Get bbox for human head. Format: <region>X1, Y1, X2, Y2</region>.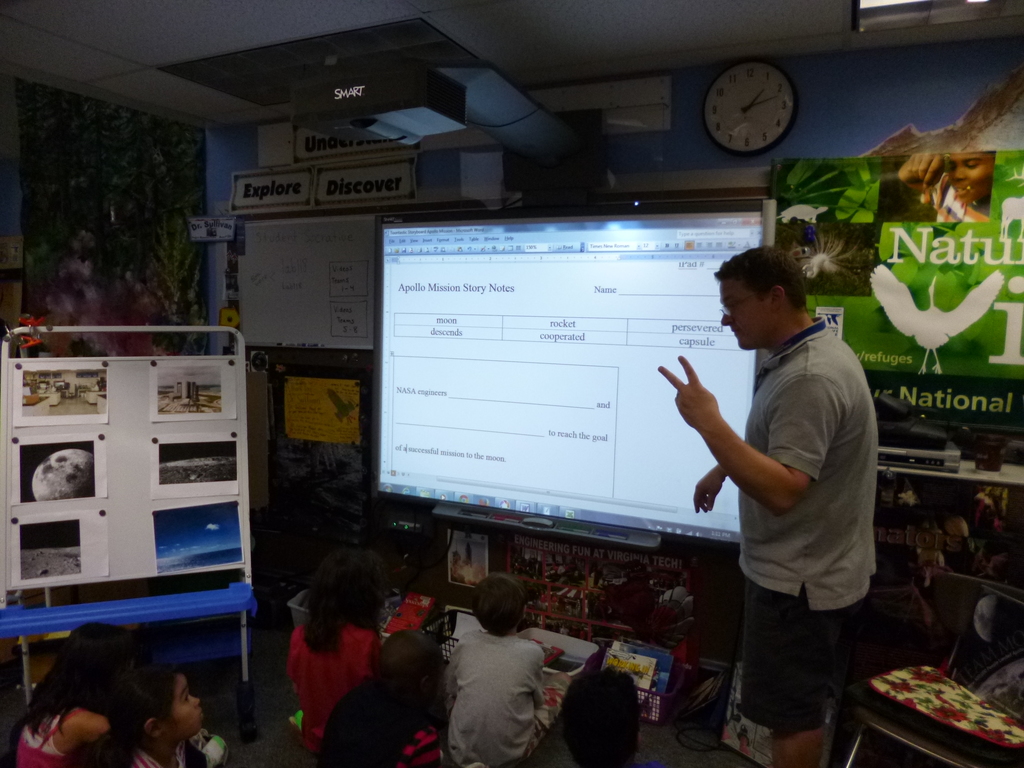
<region>379, 626, 451, 700</region>.
